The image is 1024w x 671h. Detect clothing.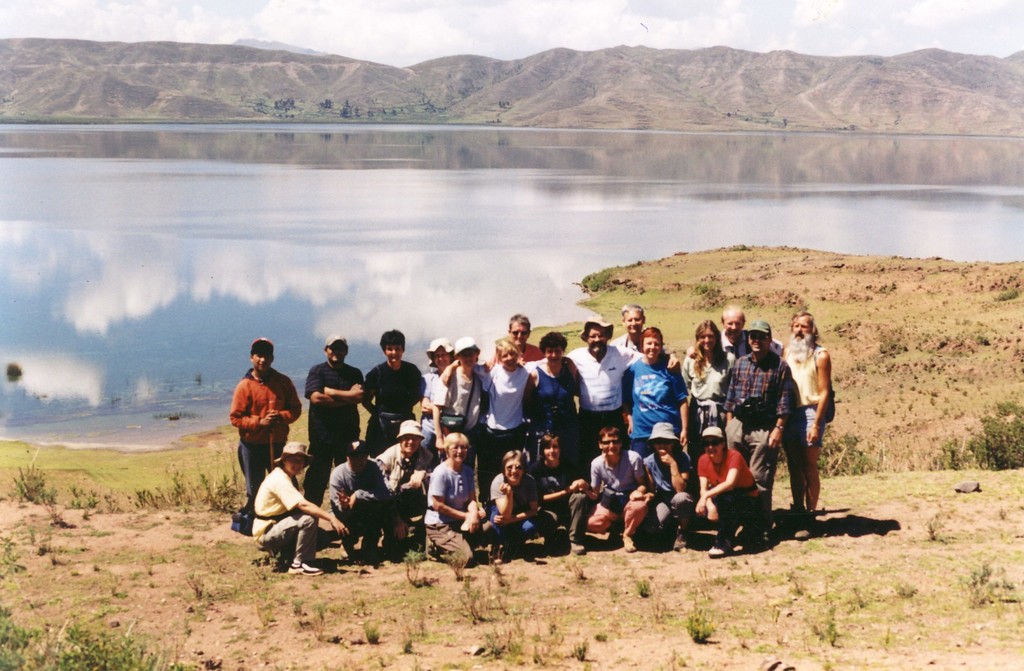
Detection: x1=422, y1=468, x2=468, y2=544.
